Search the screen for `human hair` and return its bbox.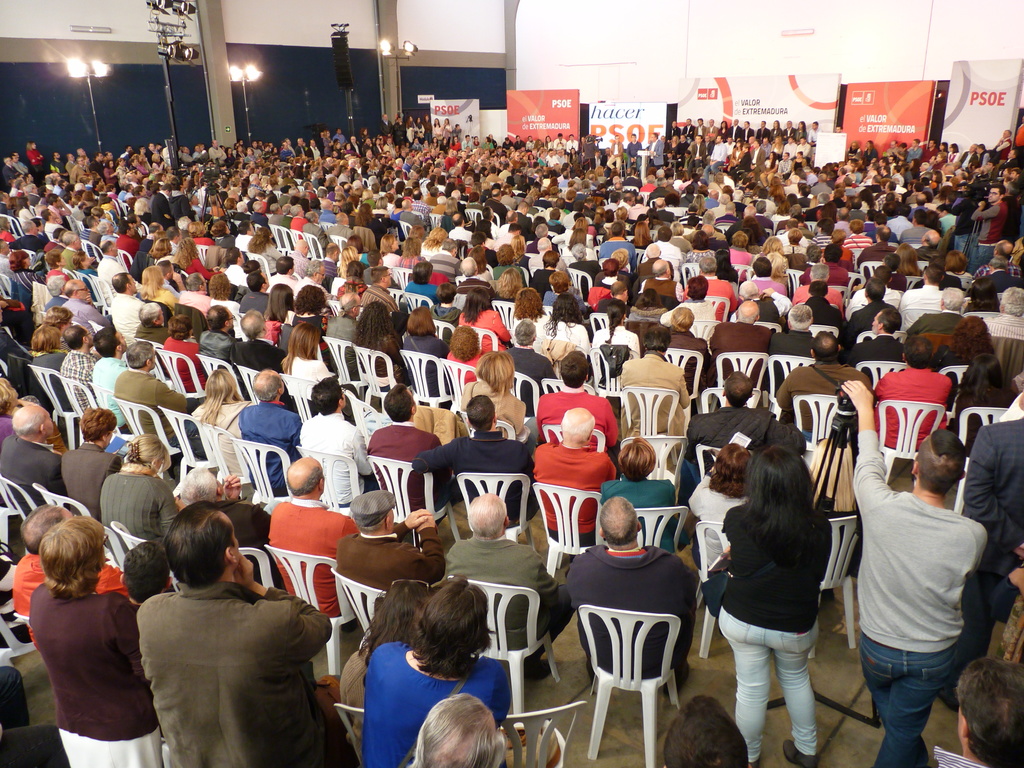
Found: {"x1": 92, "y1": 325, "x2": 122, "y2": 358}.
